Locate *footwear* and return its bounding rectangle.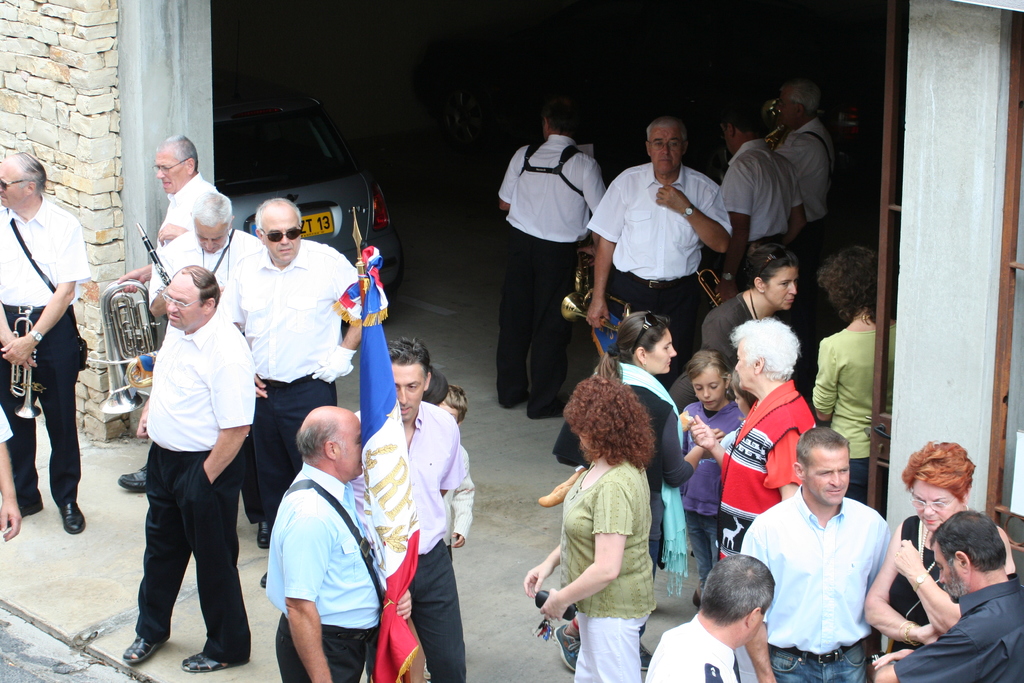
121, 633, 163, 664.
